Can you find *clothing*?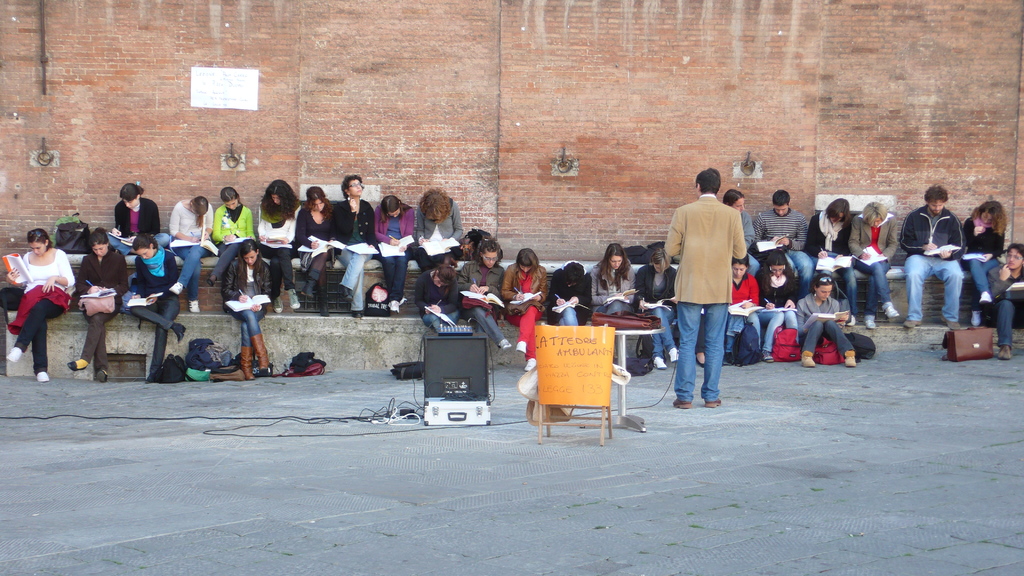
Yes, bounding box: box=[641, 260, 673, 352].
